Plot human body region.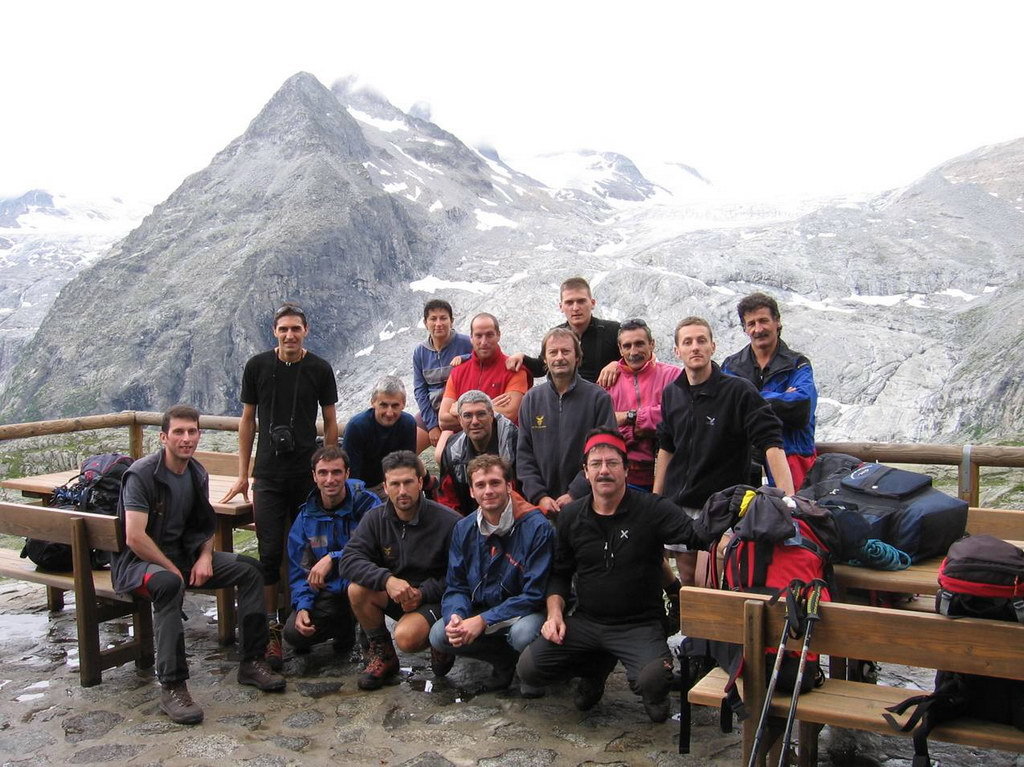
Plotted at x1=345, y1=459, x2=448, y2=675.
